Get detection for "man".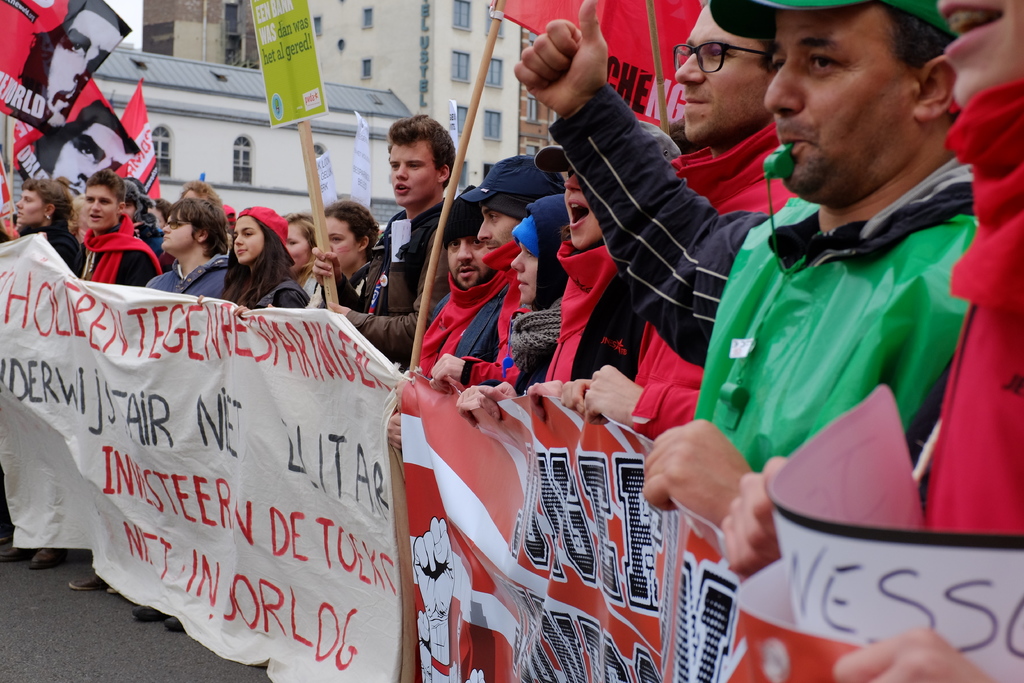
Detection: rect(708, 0, 1023, 682).
